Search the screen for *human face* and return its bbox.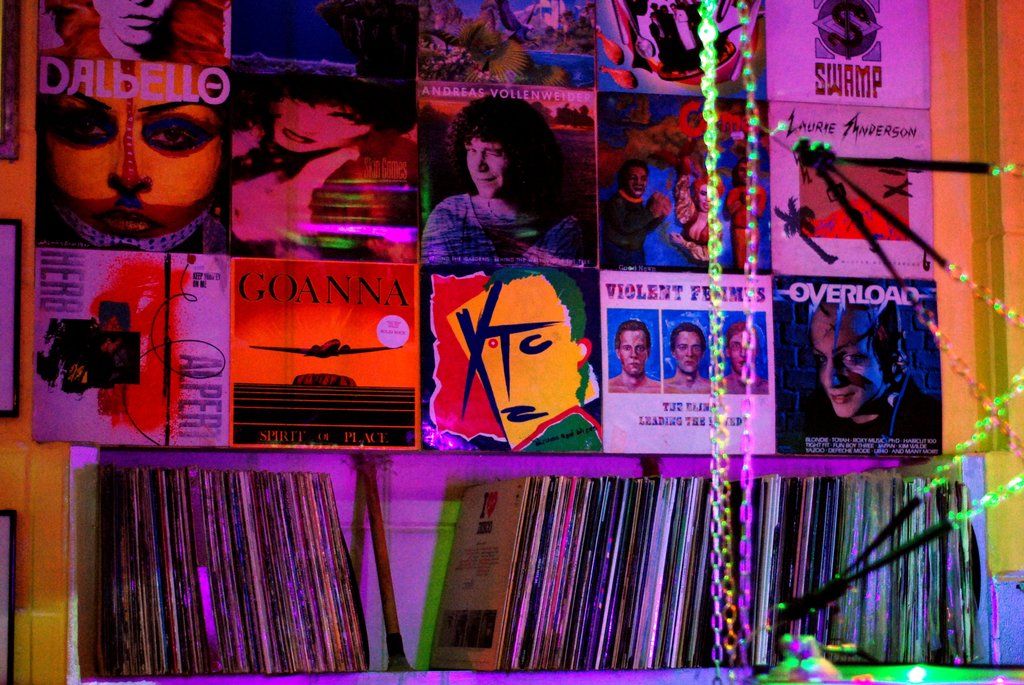
Found: 739/164/748/182.
